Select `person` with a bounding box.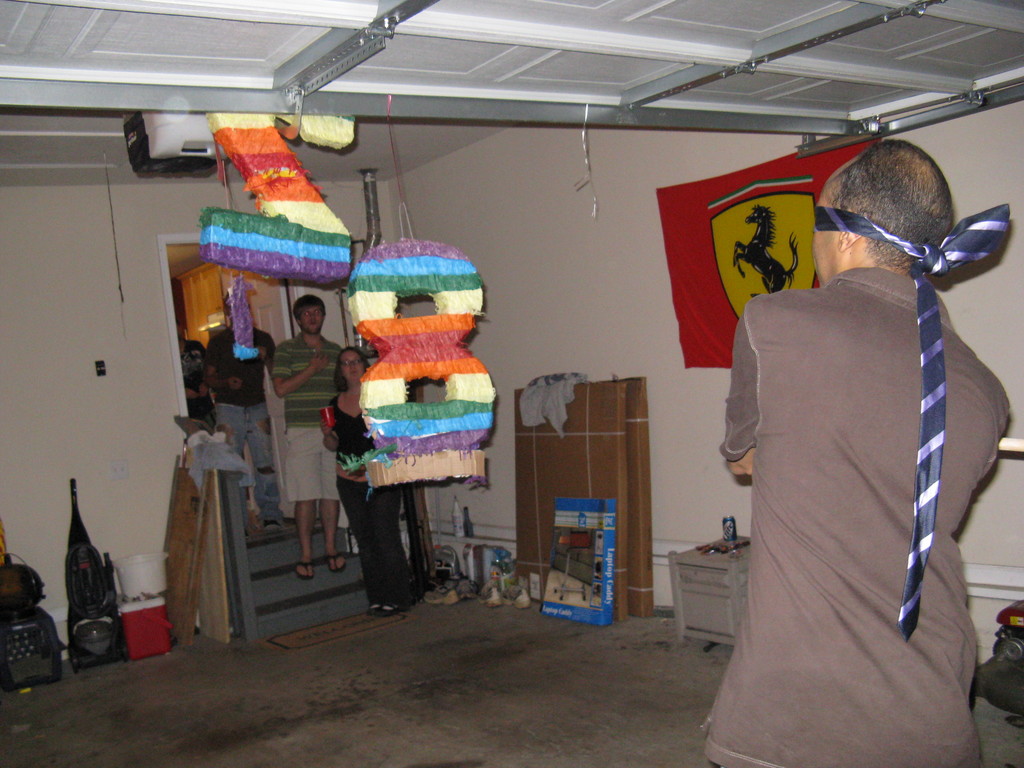
box=[271, 294, 347, 583].
